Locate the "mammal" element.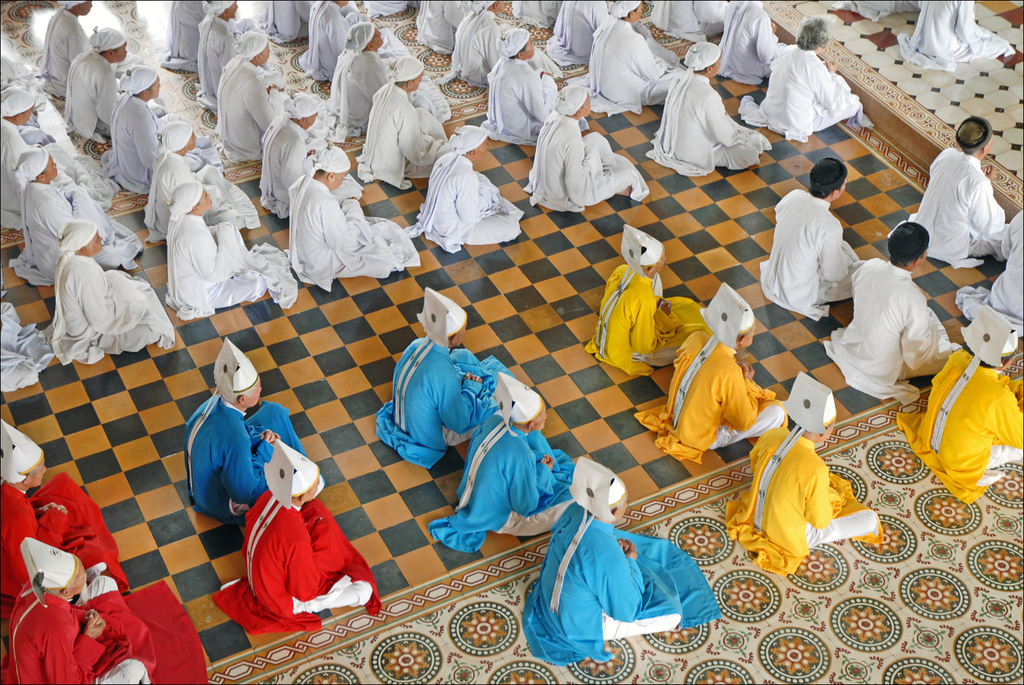
Element bbox: (left=413, top=0, right=480, bottom=52).
